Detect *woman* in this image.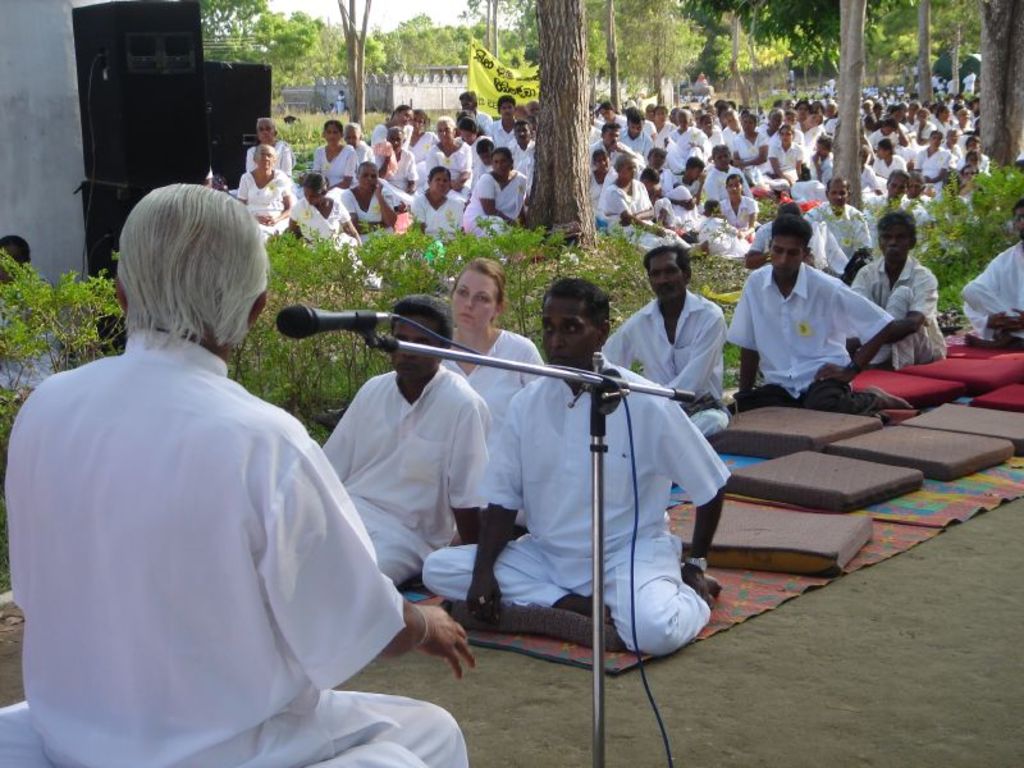
Detection: {"left": 236, "top": 147, "right": 291, "bottom": 241}.
